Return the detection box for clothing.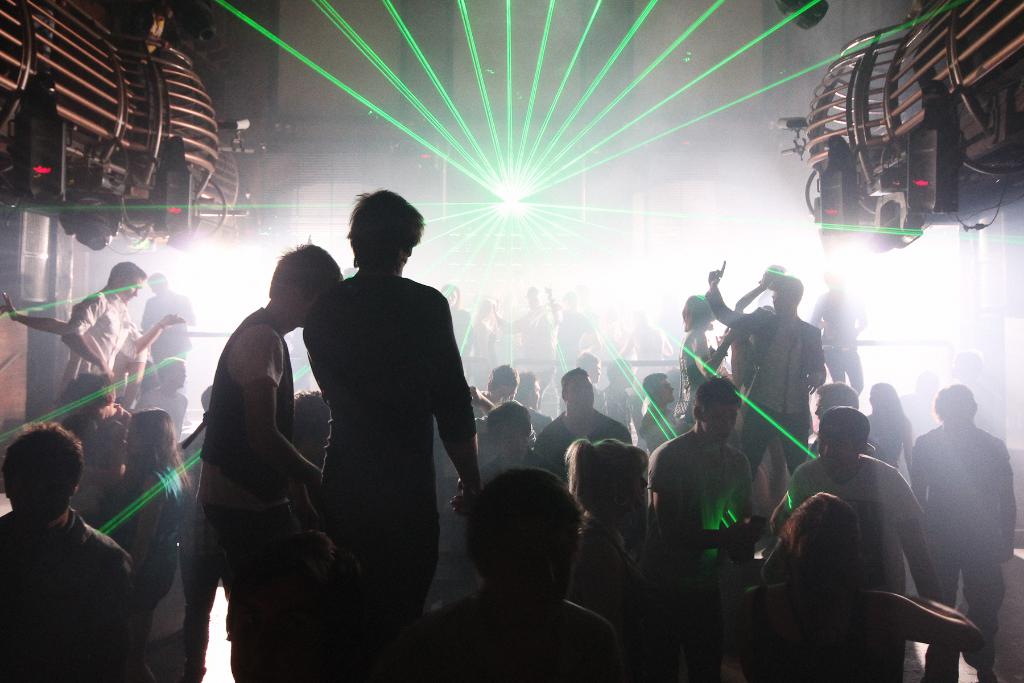
(x1=900, y1=418, x2=1018, y2=682).
